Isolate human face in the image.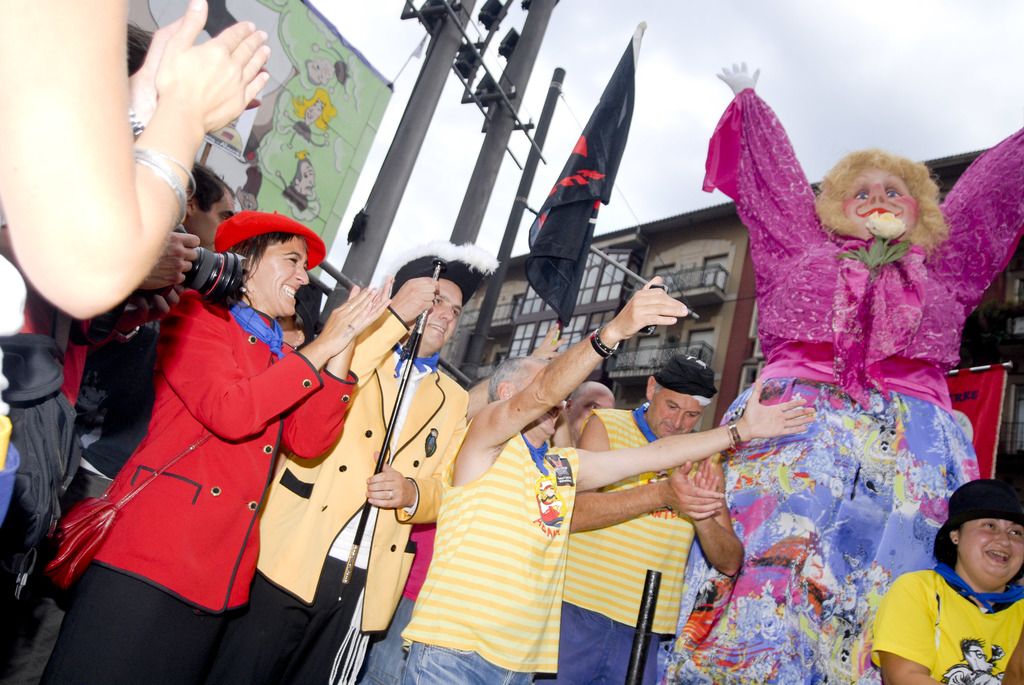
Isolated region: l=418, t=283, r=465, b=351.
